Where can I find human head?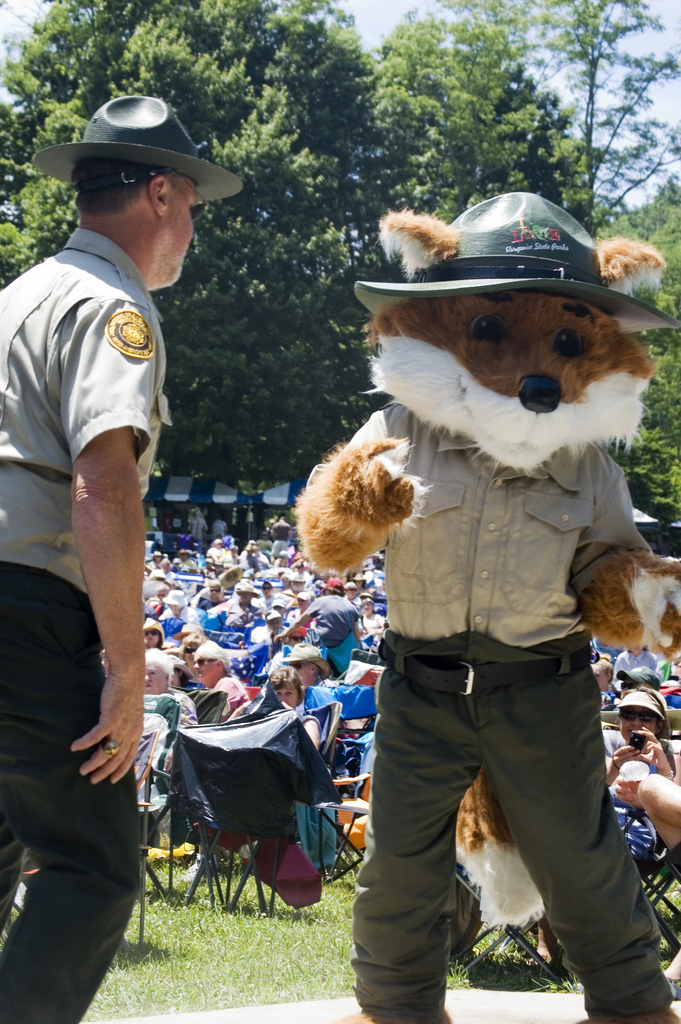
You can find it at select_region(290, 646, 325, 684).
